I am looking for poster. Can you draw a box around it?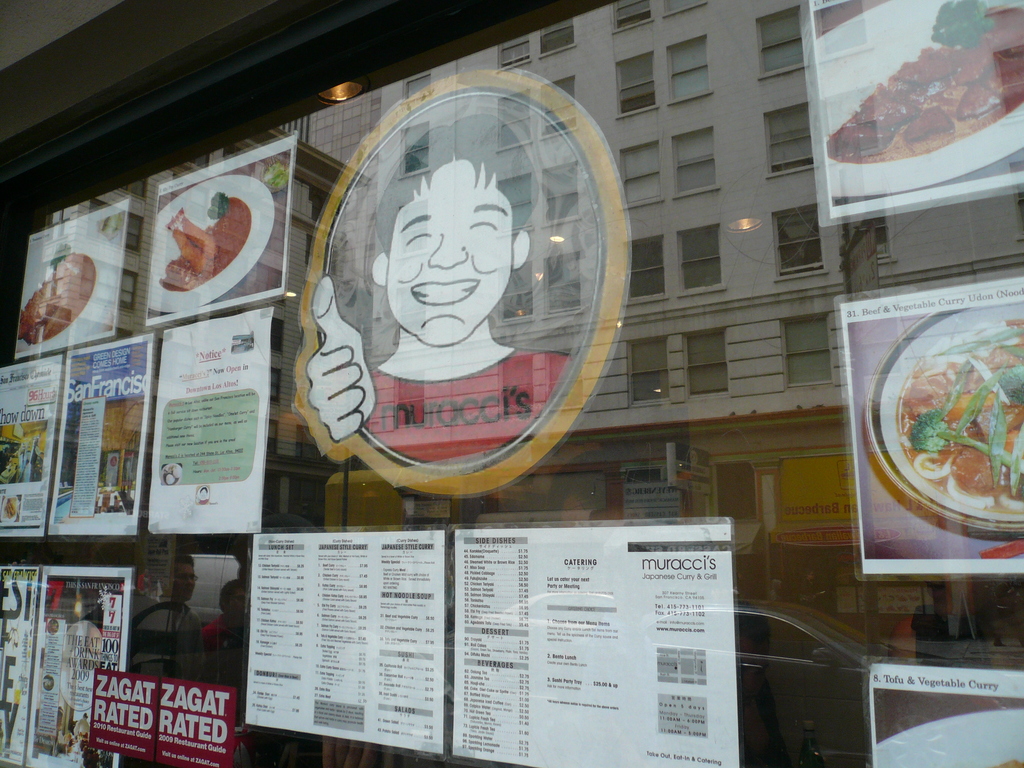
Sure, the bounding box is {"left": 48, "top": 333, "right": 154, "bottom": 535}.
